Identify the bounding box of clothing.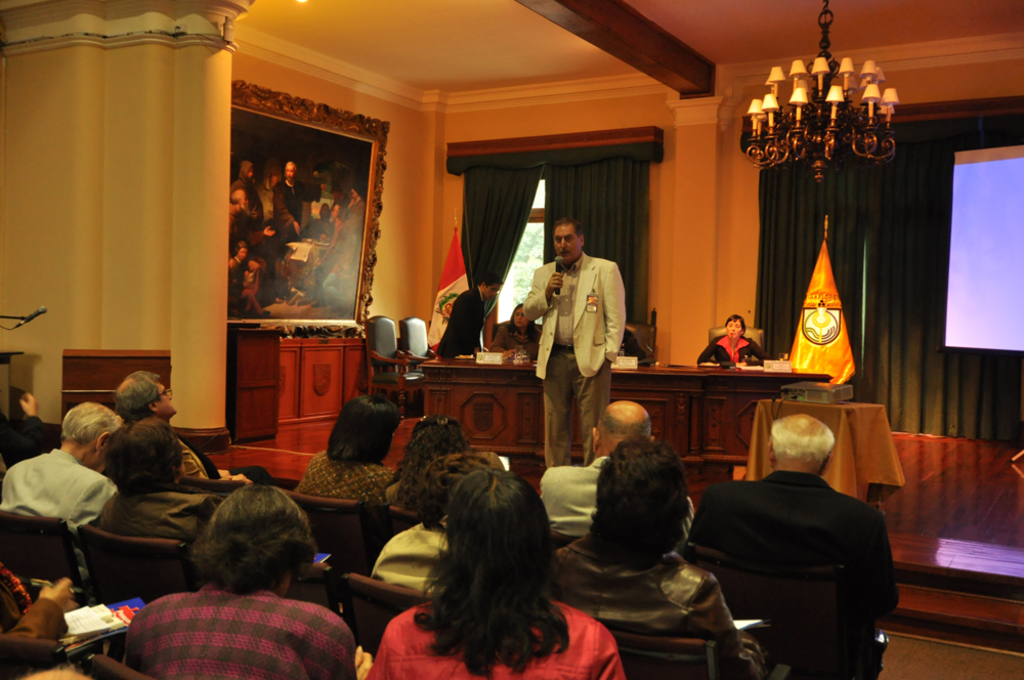
538, 239, 633, 451.
